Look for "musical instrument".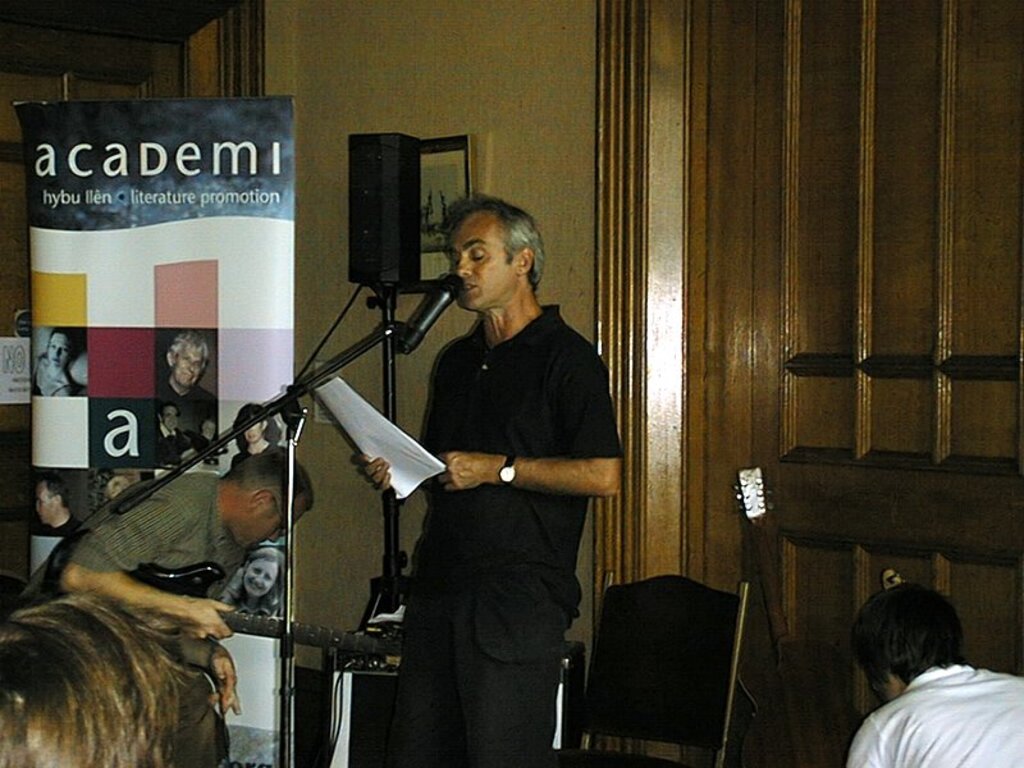
Found: 125, 561, 401, 668.
